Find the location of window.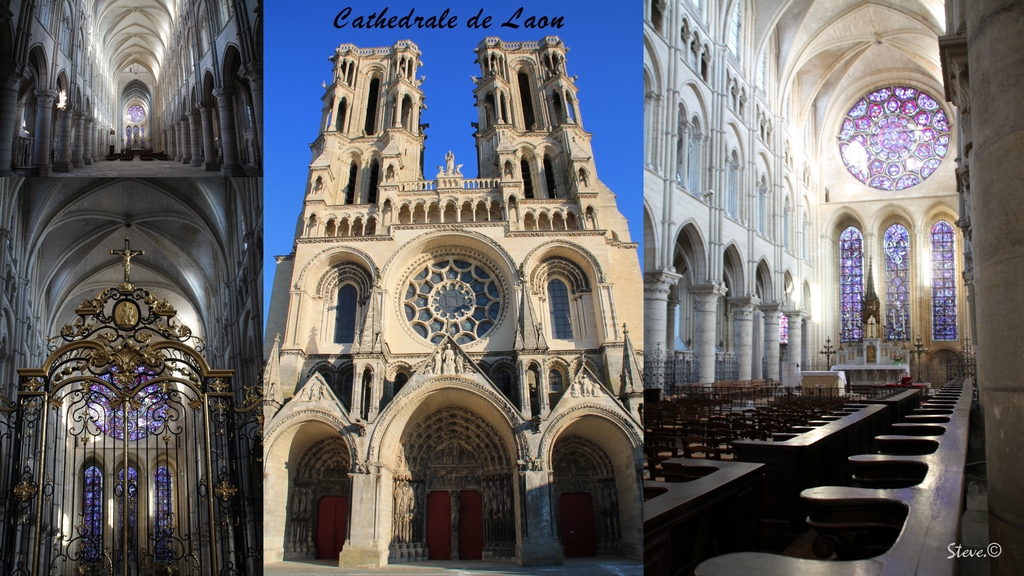
Location: rect(31, 0, 60, 30).
